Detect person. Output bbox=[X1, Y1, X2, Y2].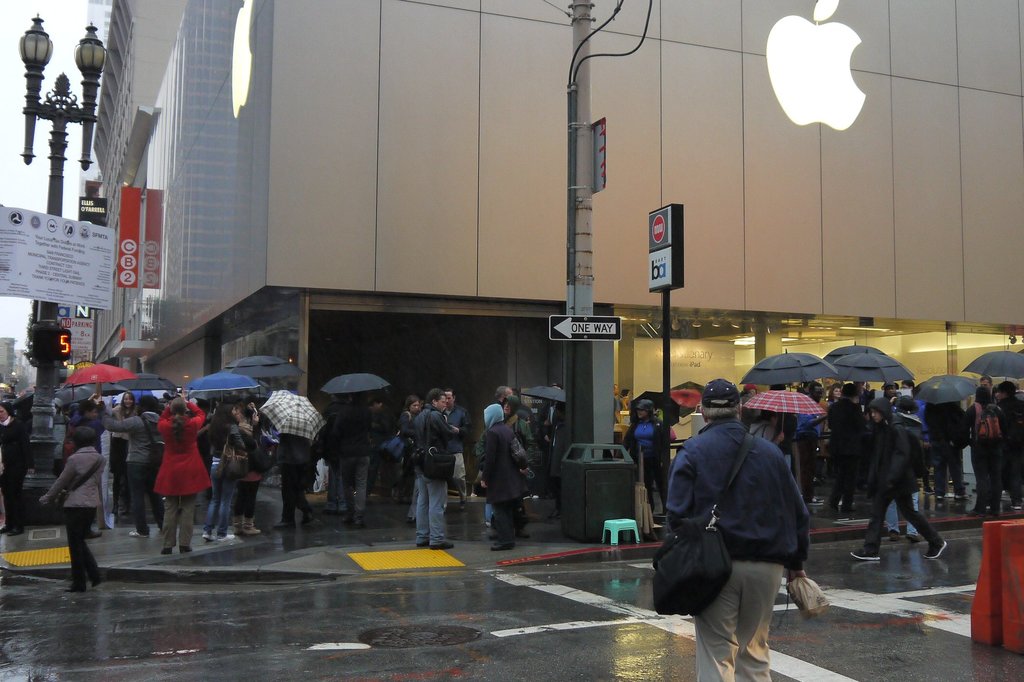
bbox=[970, 377, 999, 407].
